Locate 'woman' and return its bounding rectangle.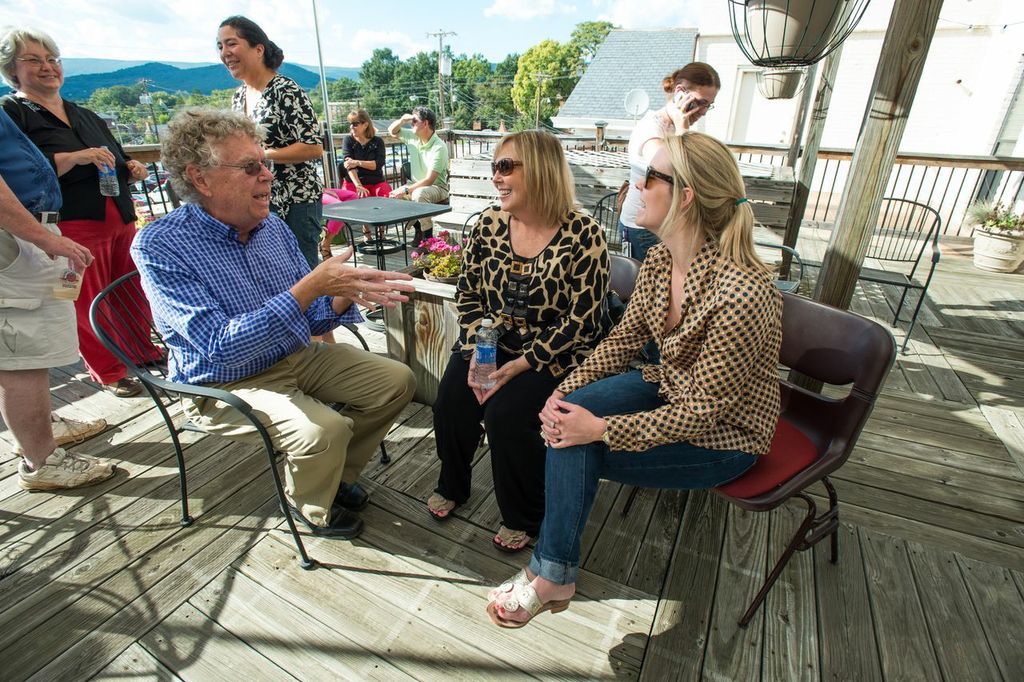
[x1=331, y1=100, x2=404, y2=201].
